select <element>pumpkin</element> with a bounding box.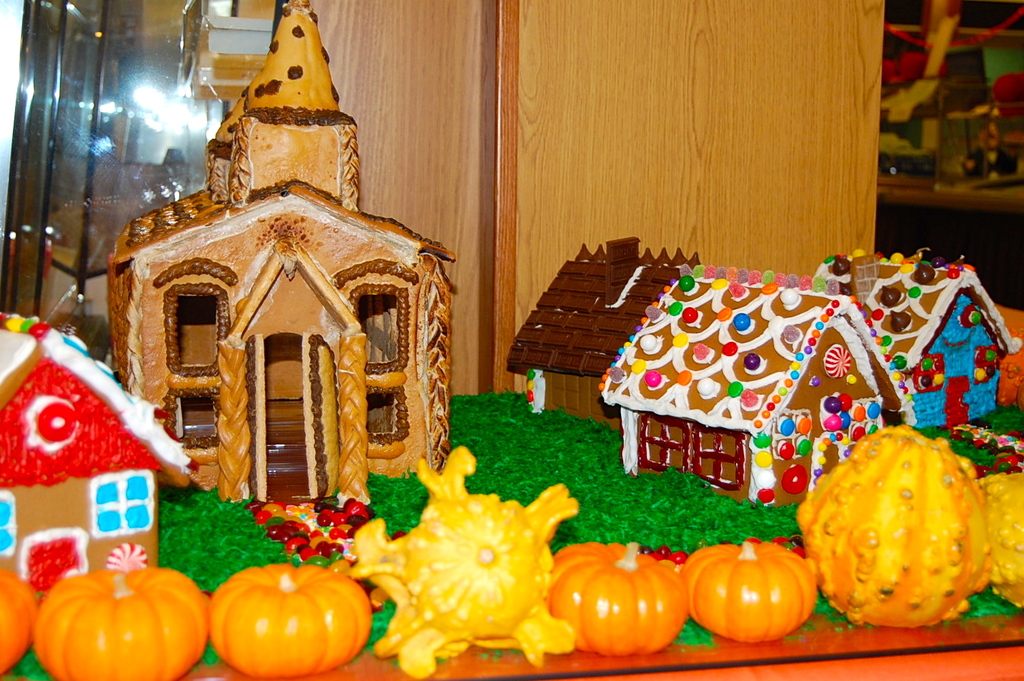
682,542,816,648.
